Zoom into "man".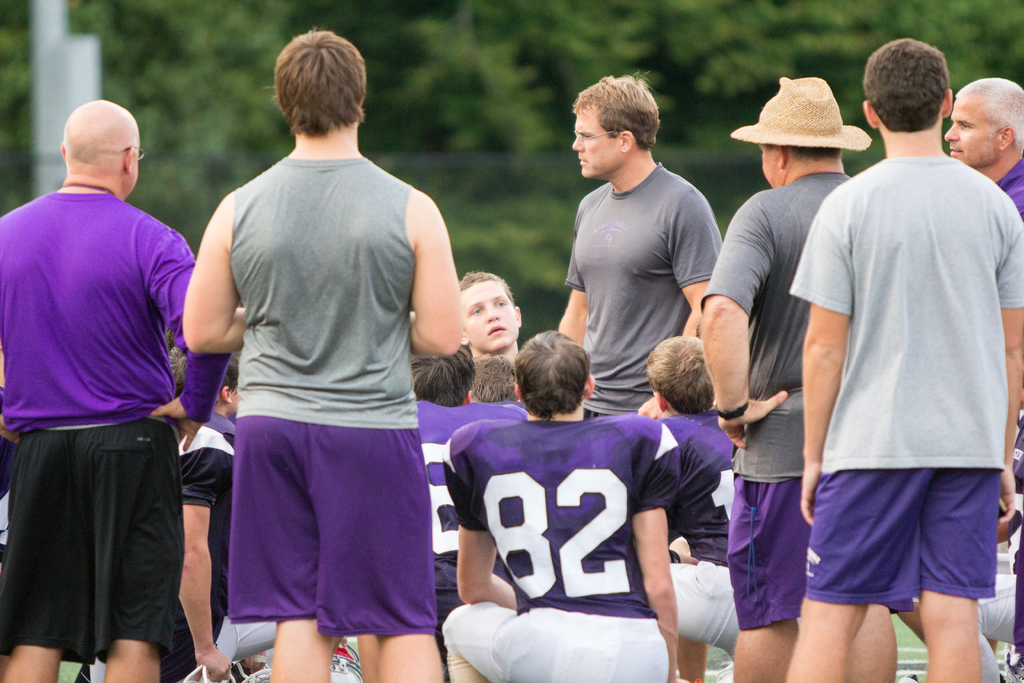
Zoom target: x1=181 y1=22 x2=462 y2=682.
